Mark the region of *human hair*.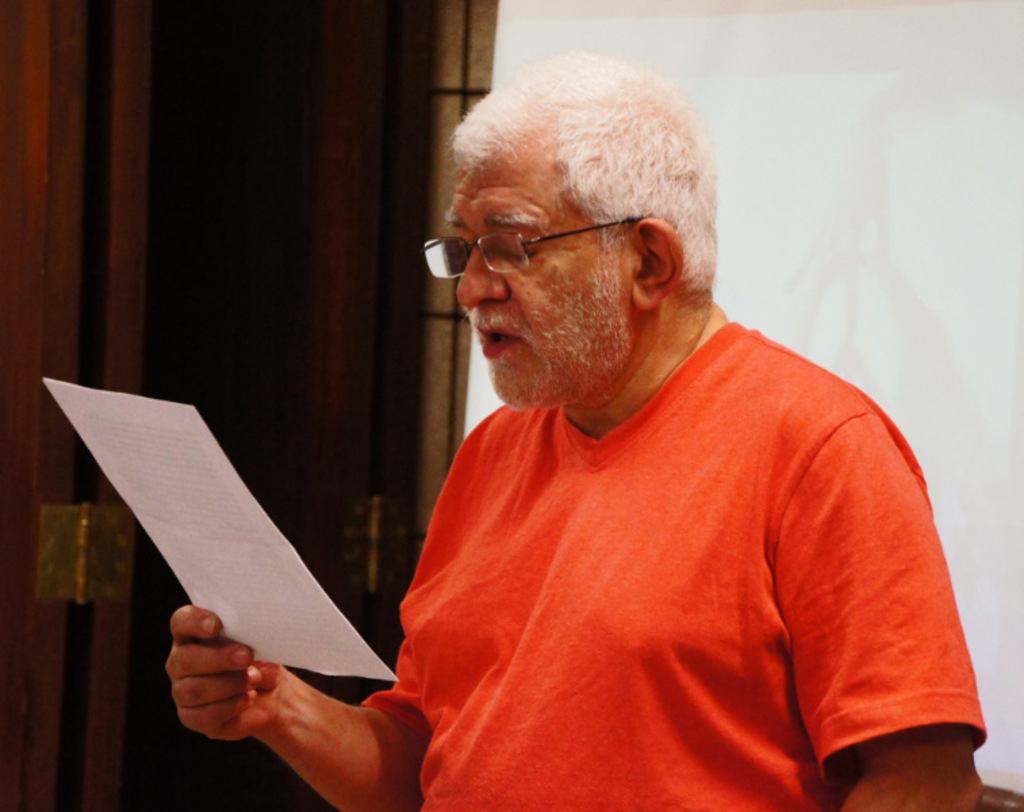
Region: bbox(433, 49, 714, 349).
